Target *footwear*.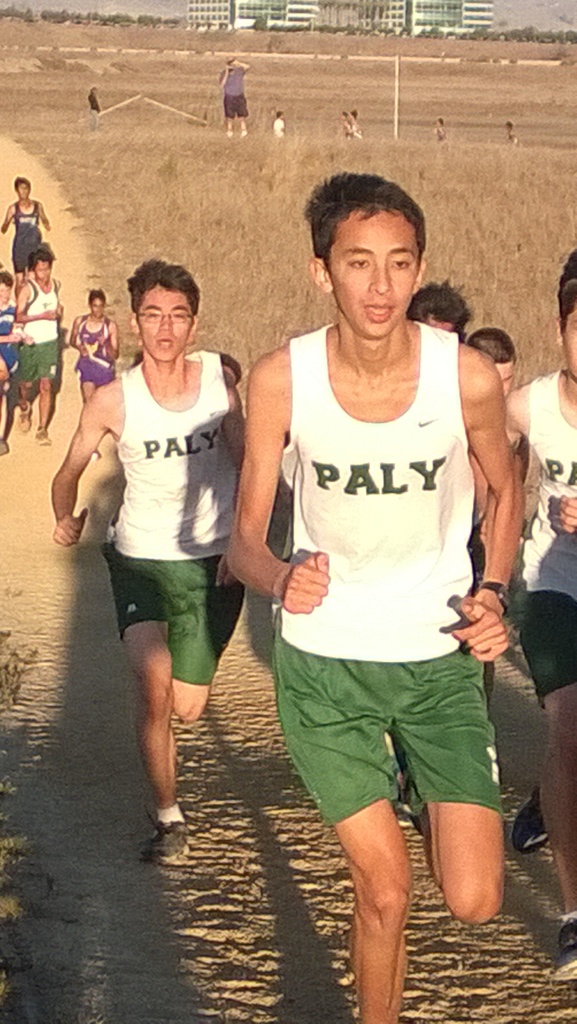
Target region: l=133, t=799, r=194, b=868.
